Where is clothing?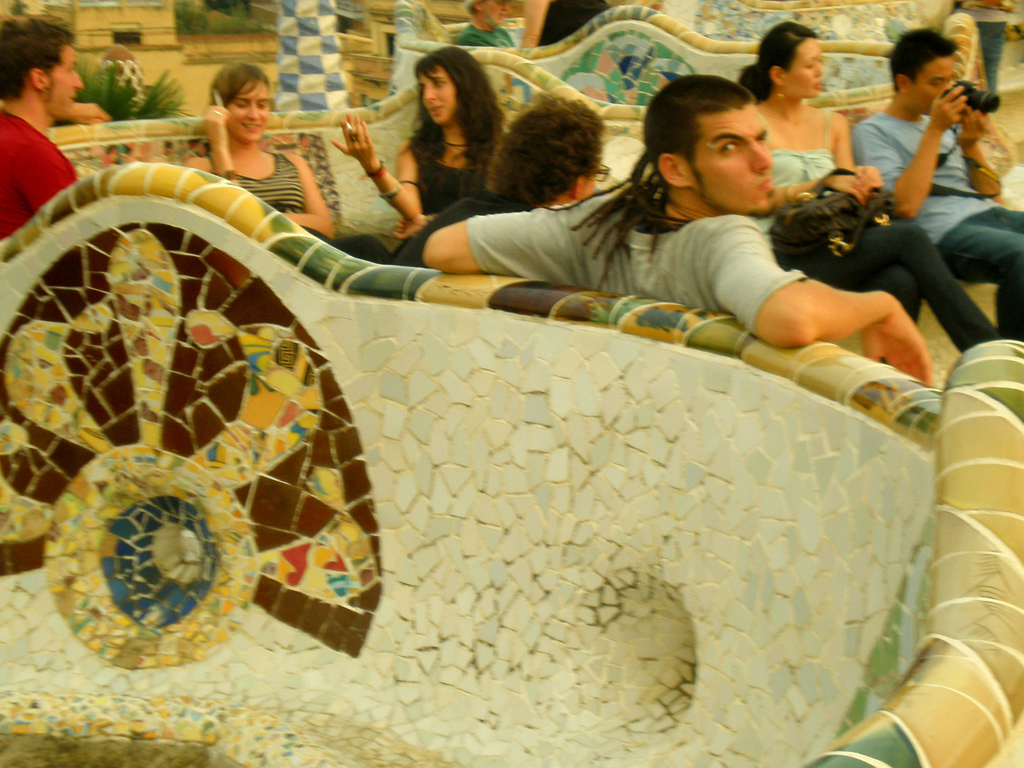
Rect(955, 0, 1010, 93).
